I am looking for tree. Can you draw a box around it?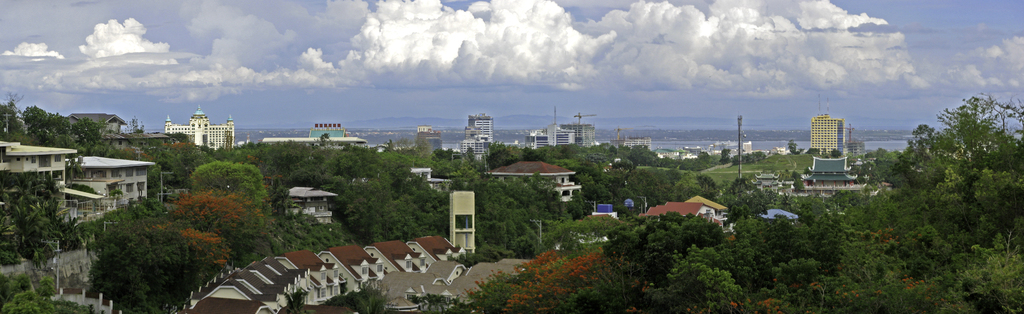
Sure, the bounding box is left=568, top=148, right=635, bottom=208.
